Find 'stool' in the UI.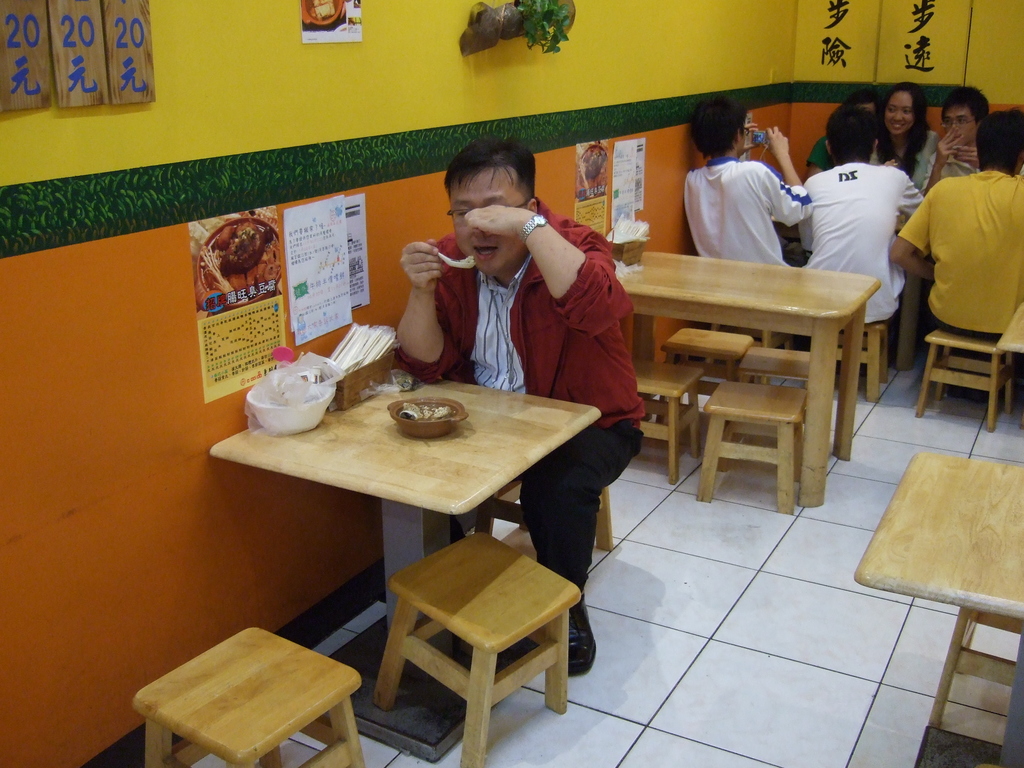
UI element at (x1=742, y1=346, x2=814, y2=388).
